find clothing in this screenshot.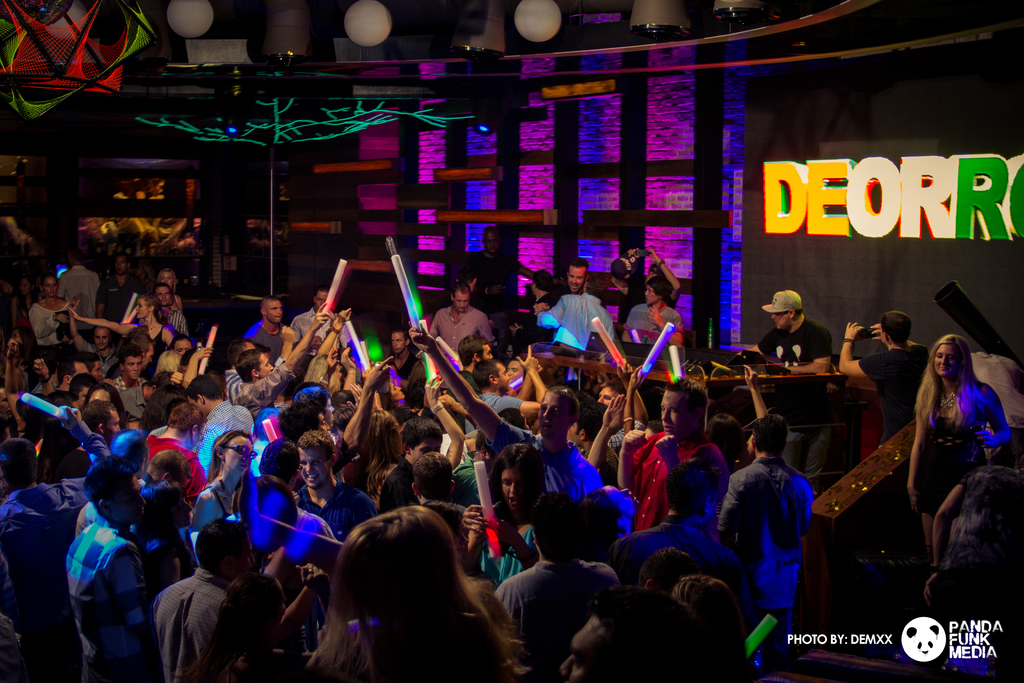
The bounding box for clothing is (x1=719, y1=461, x2=819, y2=652).
